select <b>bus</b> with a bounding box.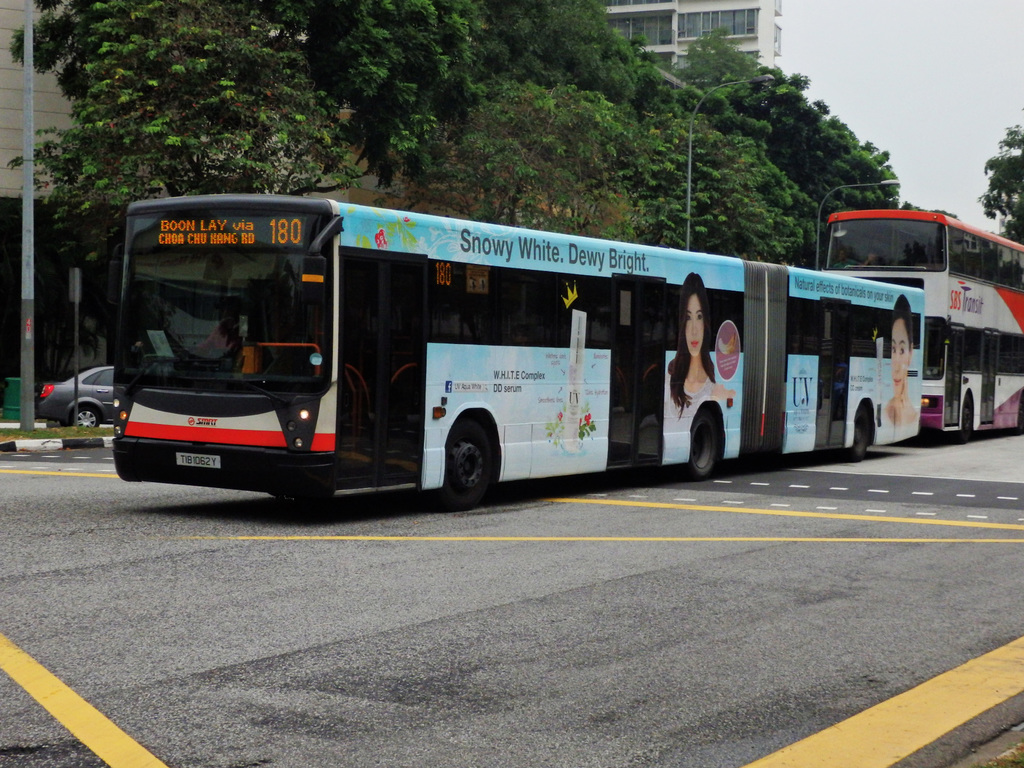
bbox(104, 190, 923, 515).
